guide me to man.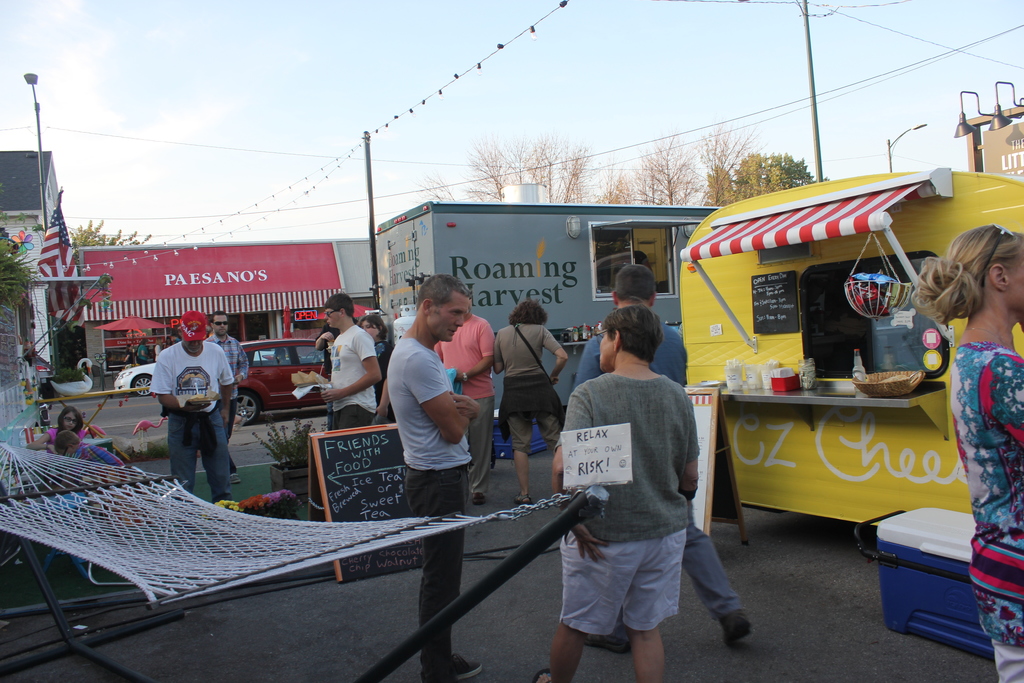
Guidance: box(206, 307, 249, 468).
